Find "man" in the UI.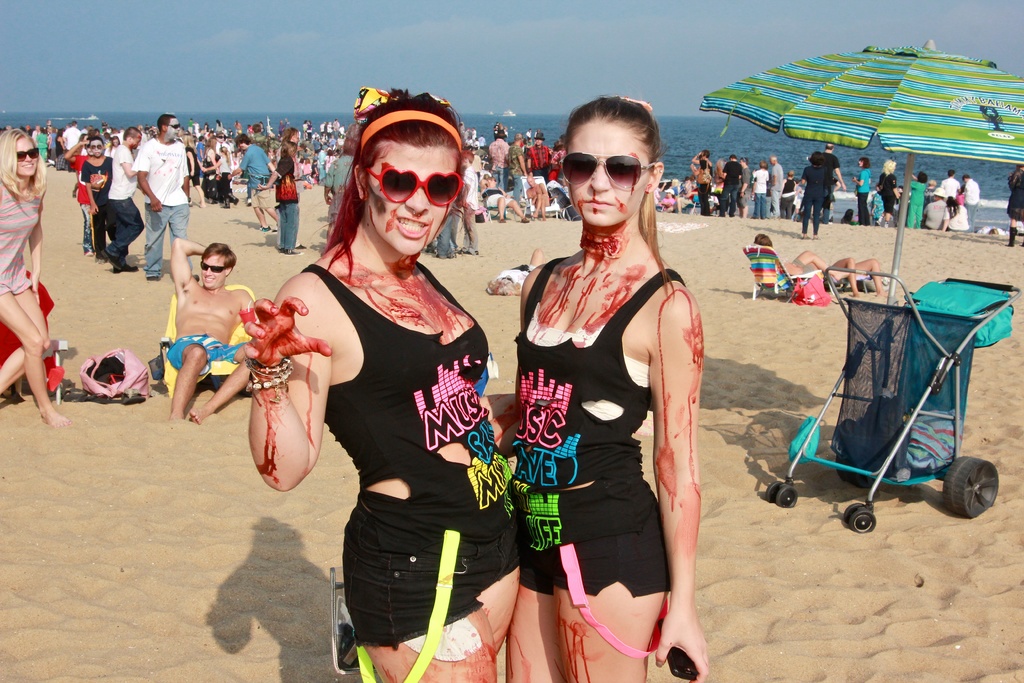
UI element at <bbox>108, 131, 144, 271</bbox>.
